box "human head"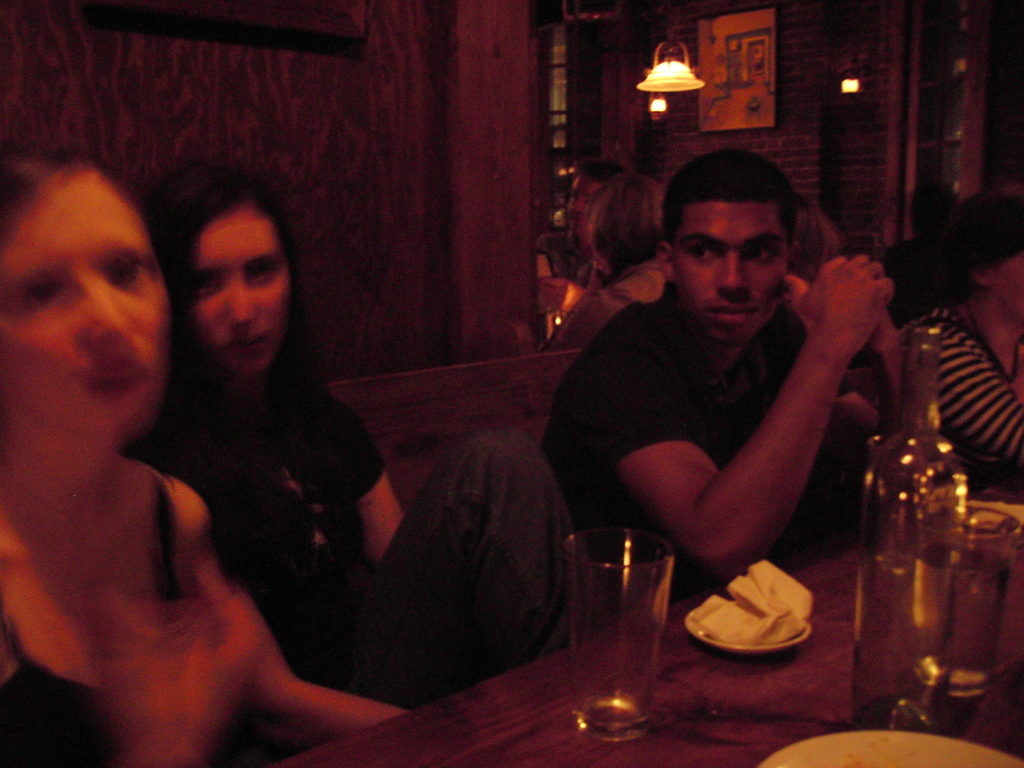
bbox=[785, 198, 854, 286]
